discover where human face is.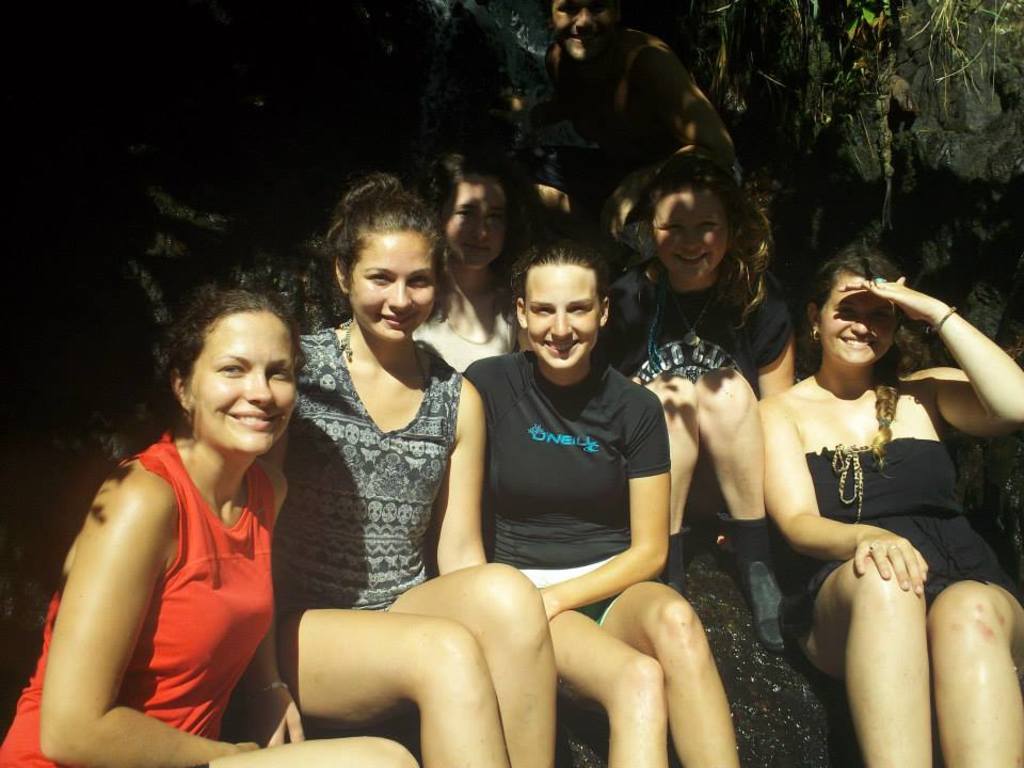
Discovered at (left=190, top=309, right=297, bottom=455).
